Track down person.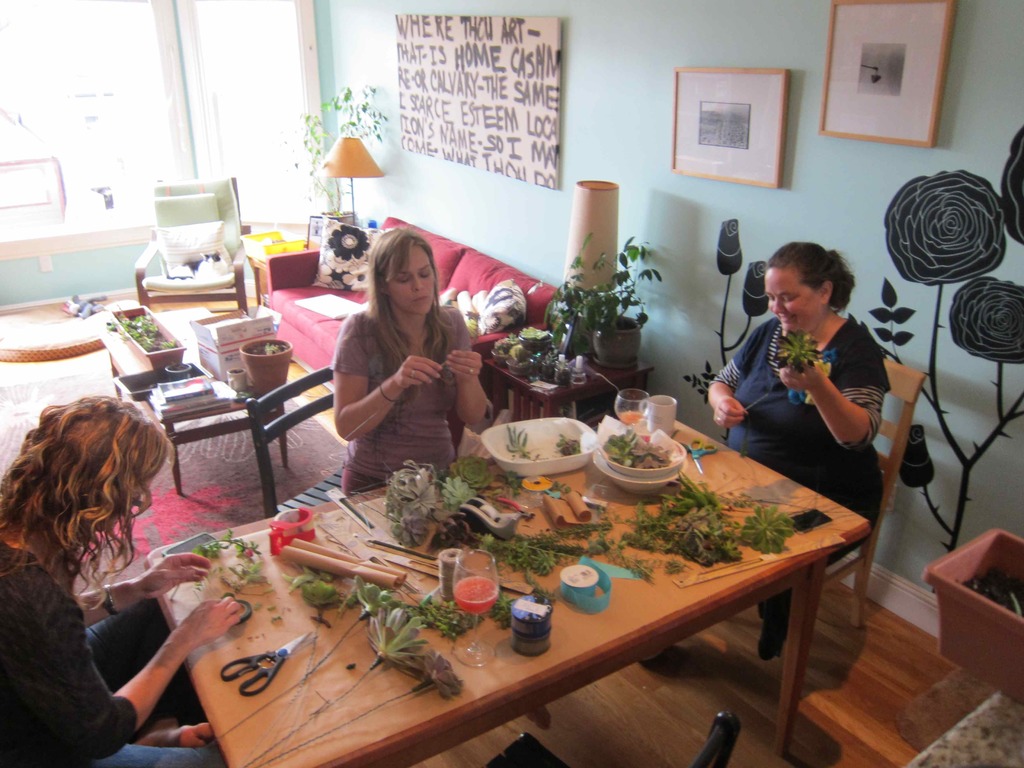
Tracked to (0, 393, 240, 767).
